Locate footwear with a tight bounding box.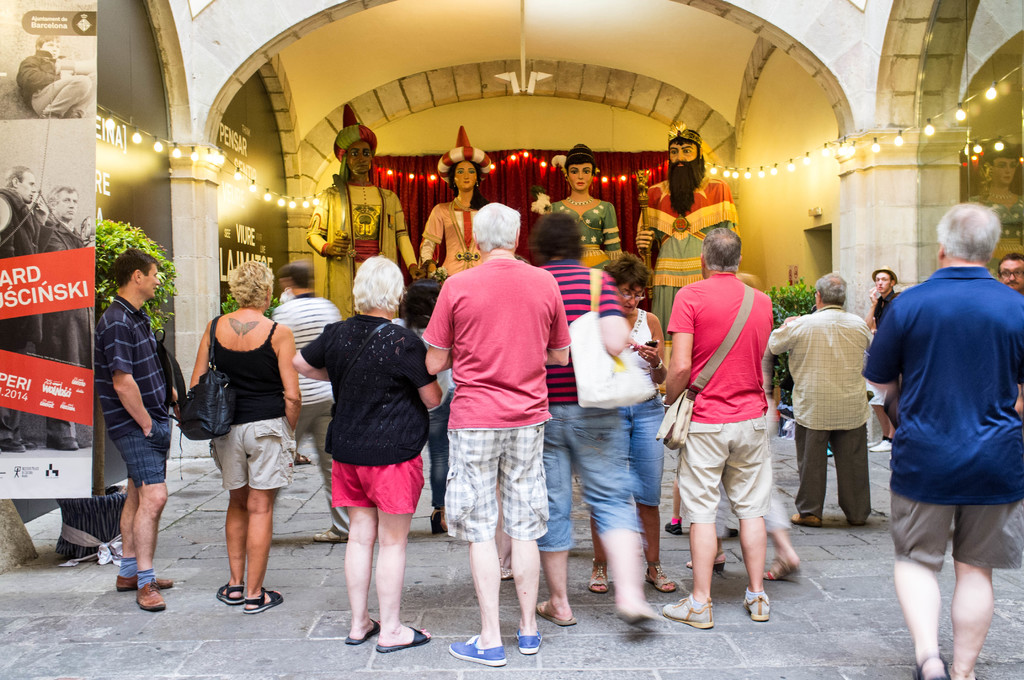
box=[243, 587, 282, 616].
